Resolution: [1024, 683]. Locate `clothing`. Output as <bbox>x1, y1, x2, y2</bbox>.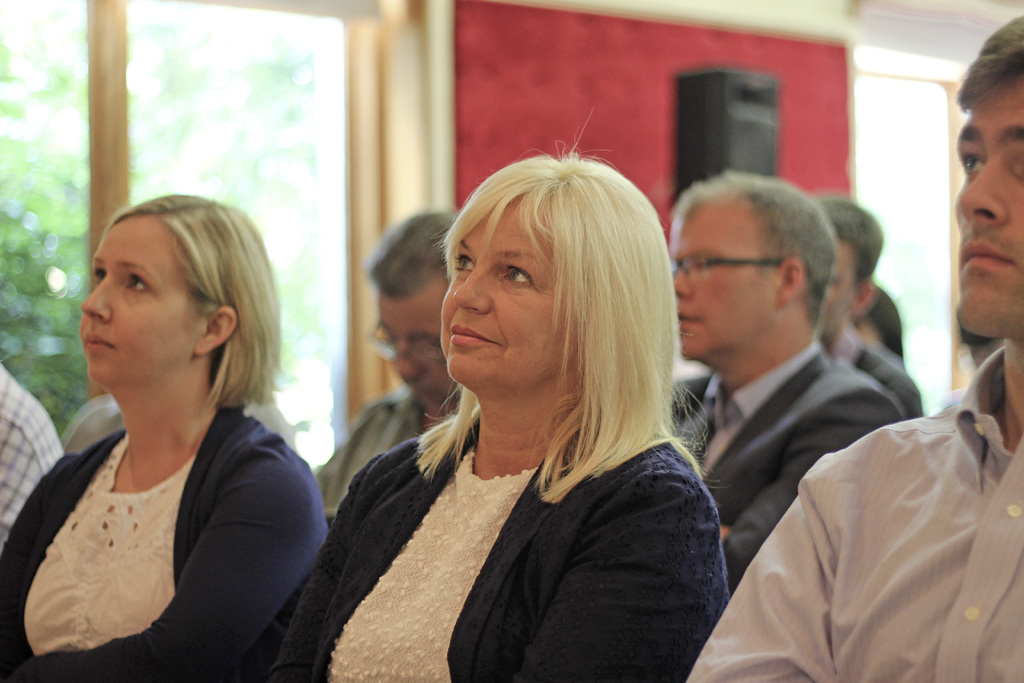
<bbox>311, 383, 425, 521</bbox>.
